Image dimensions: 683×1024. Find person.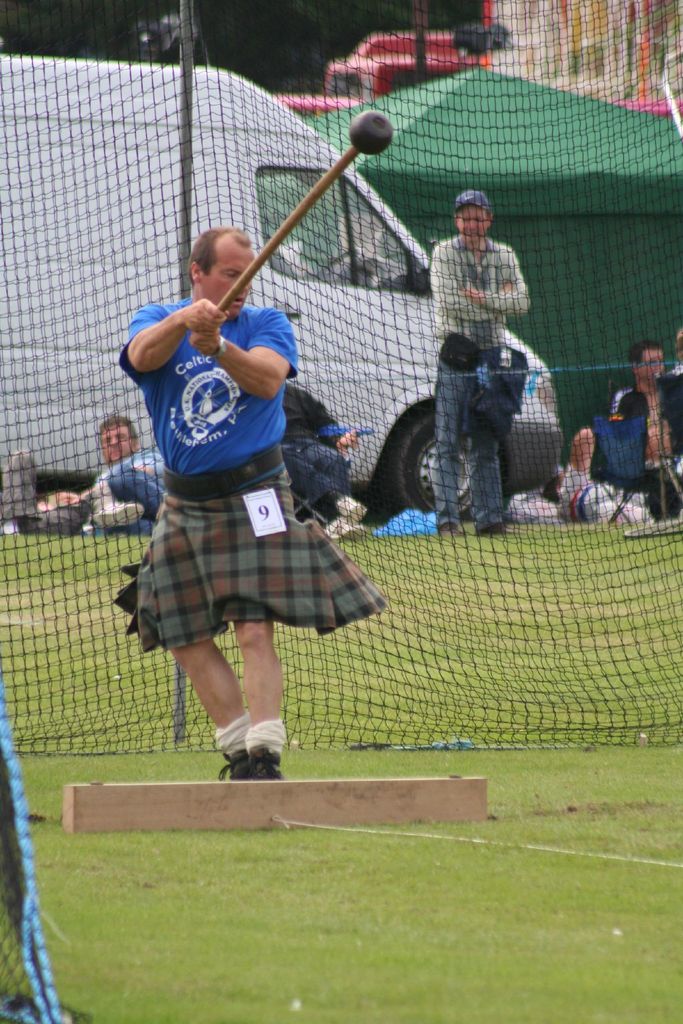
left=608, top=335, right=682, bottom=511.
